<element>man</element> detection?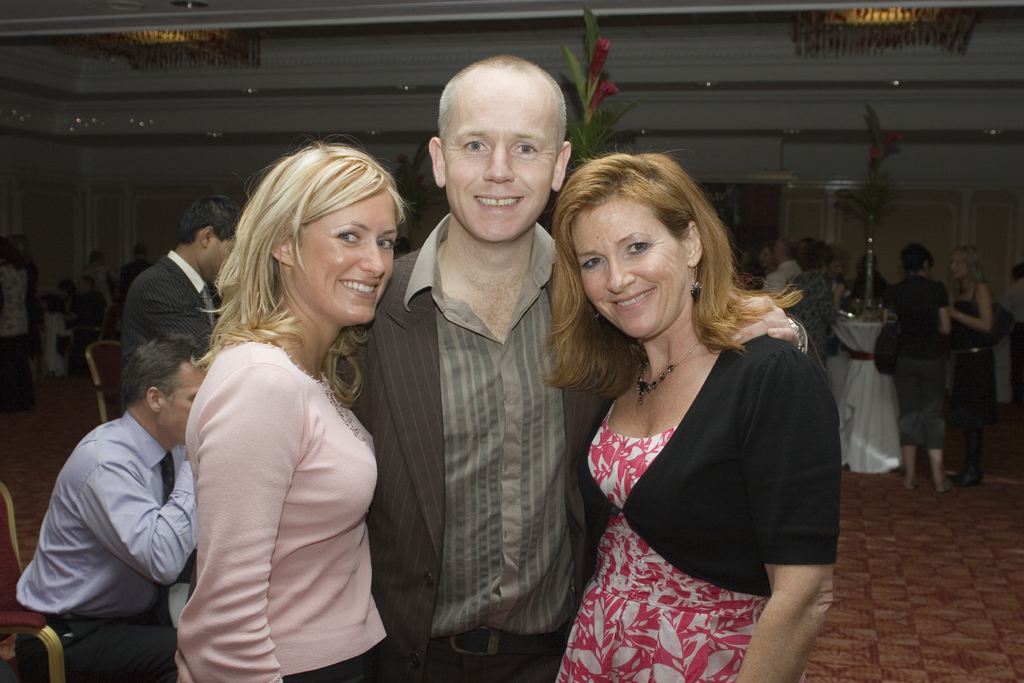
x1=280 y1=66 x2=627 y2=682
